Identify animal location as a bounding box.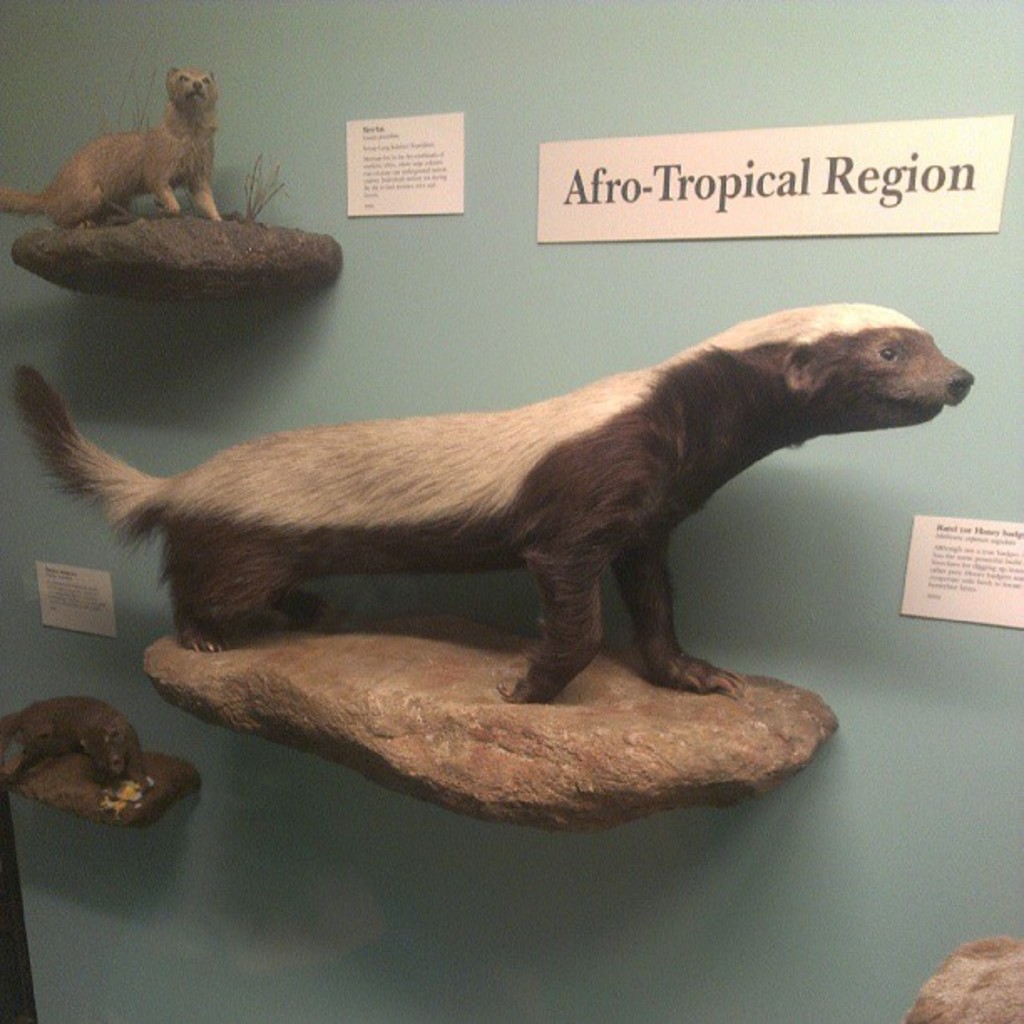
(left=12, top=306, right=974, bottom=709).
